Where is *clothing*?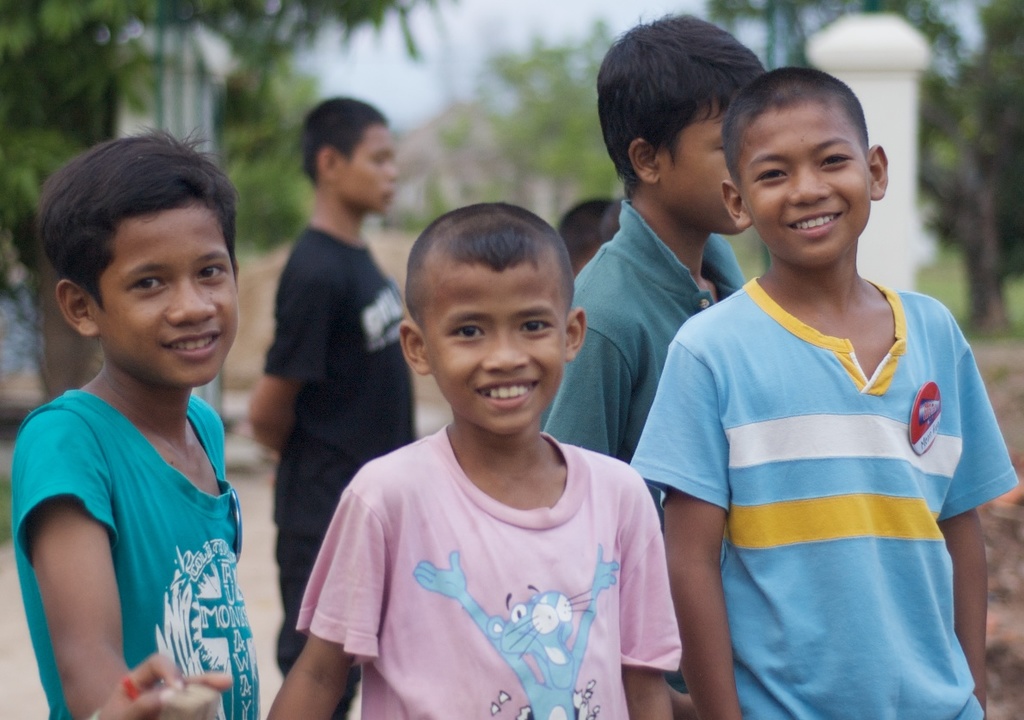
x1=686 y1=236 x2=994 y2=683.
